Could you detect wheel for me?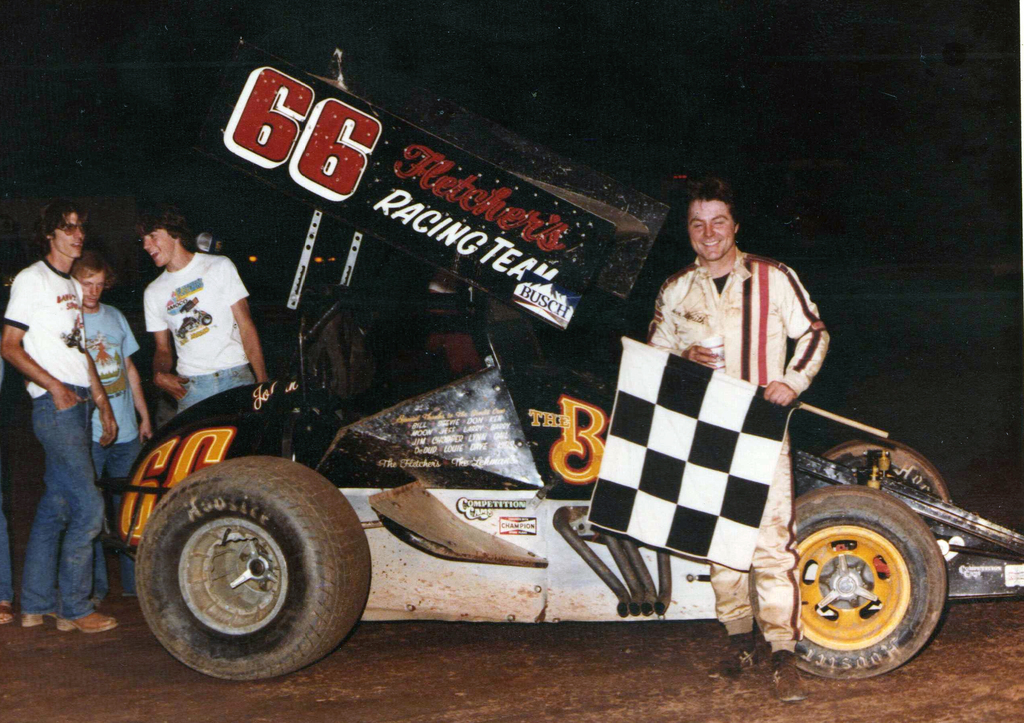
Detection result: select_region(780, 493, 961, 679).
